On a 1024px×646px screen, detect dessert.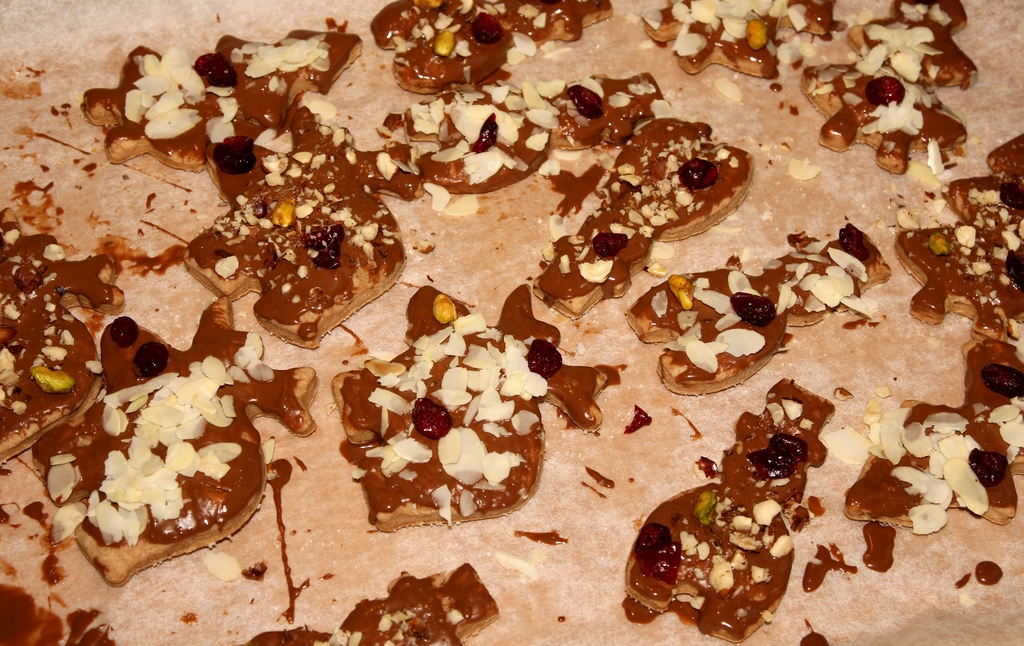
622 412 838 644.
